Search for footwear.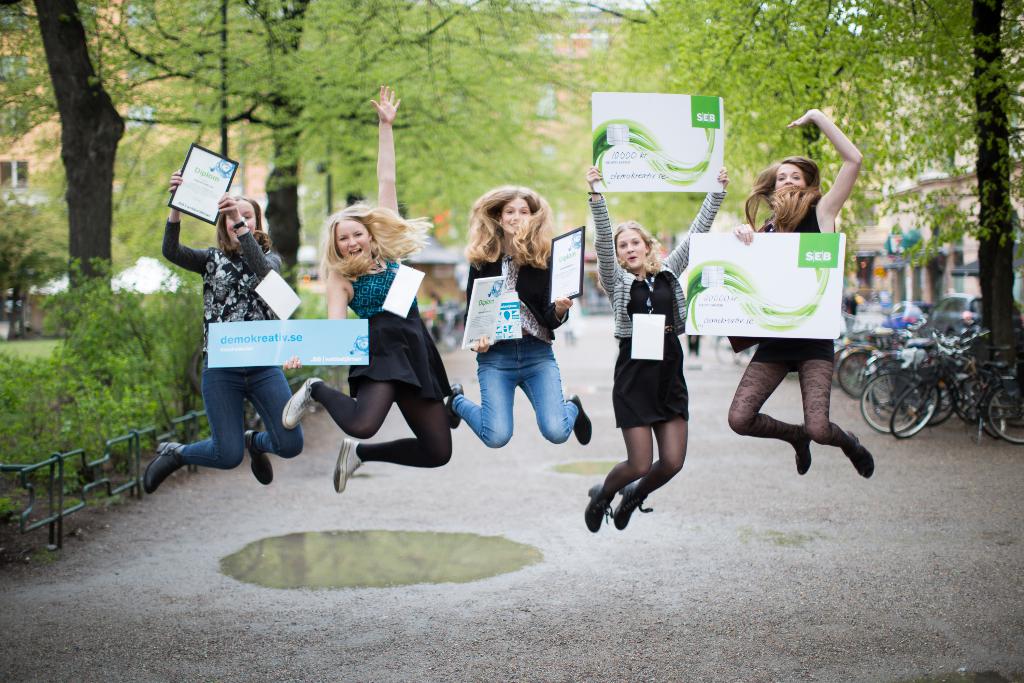
Found at BBox(844, 439, 873, 481).
